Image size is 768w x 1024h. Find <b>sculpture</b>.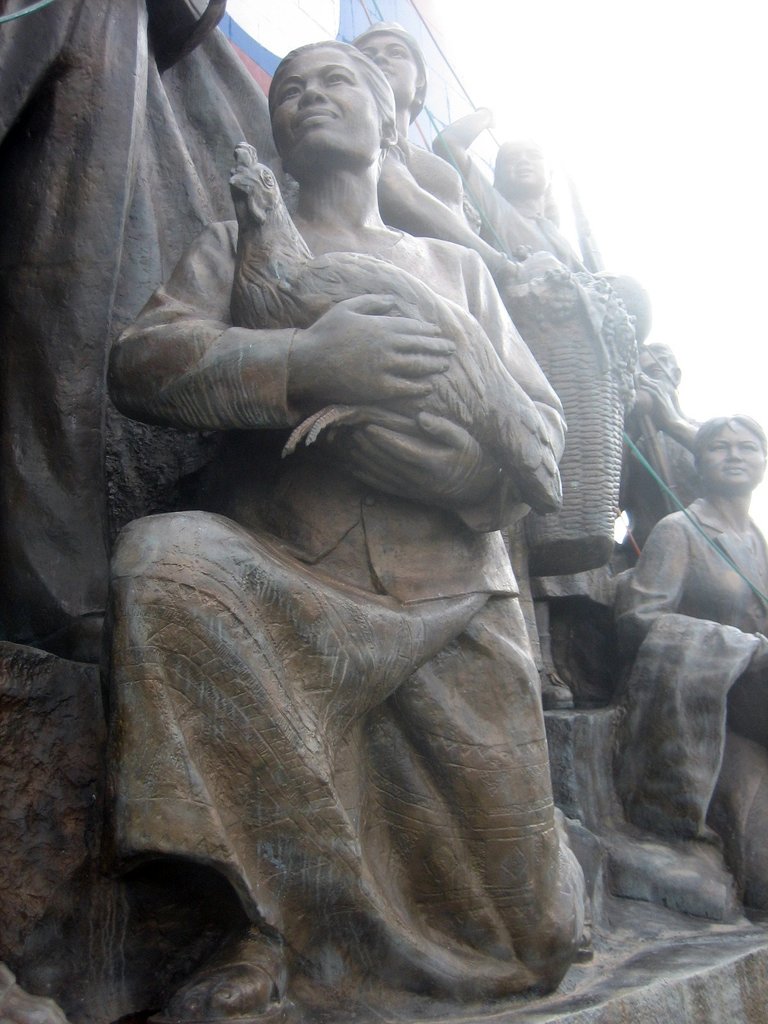
region(74, 47, 645, 1018).
